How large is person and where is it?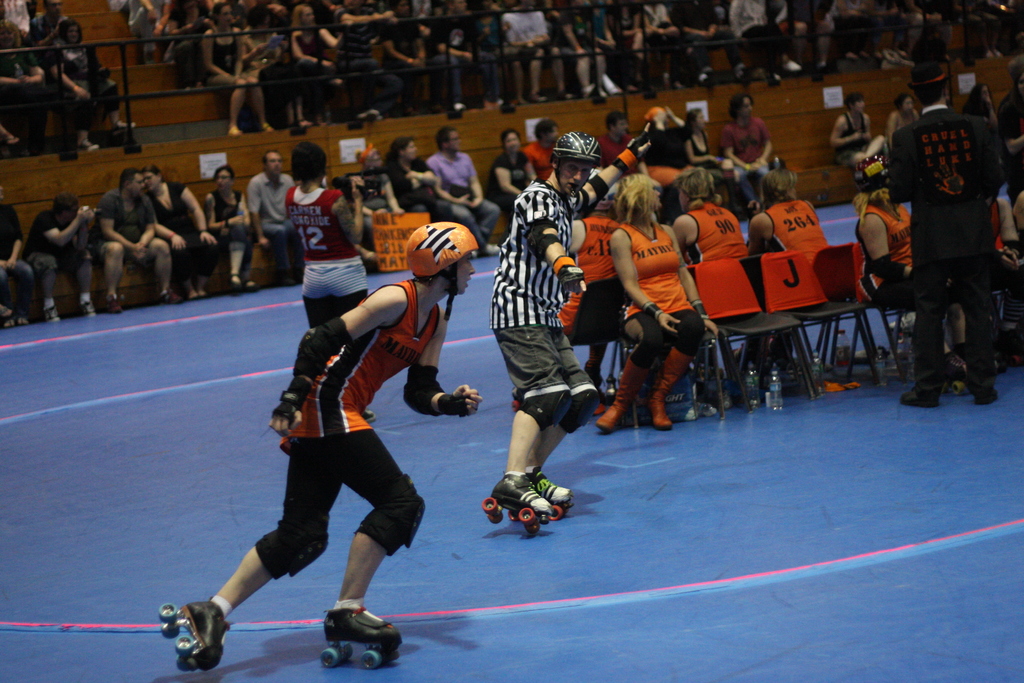
Bounding box: 237:142:291:268.
